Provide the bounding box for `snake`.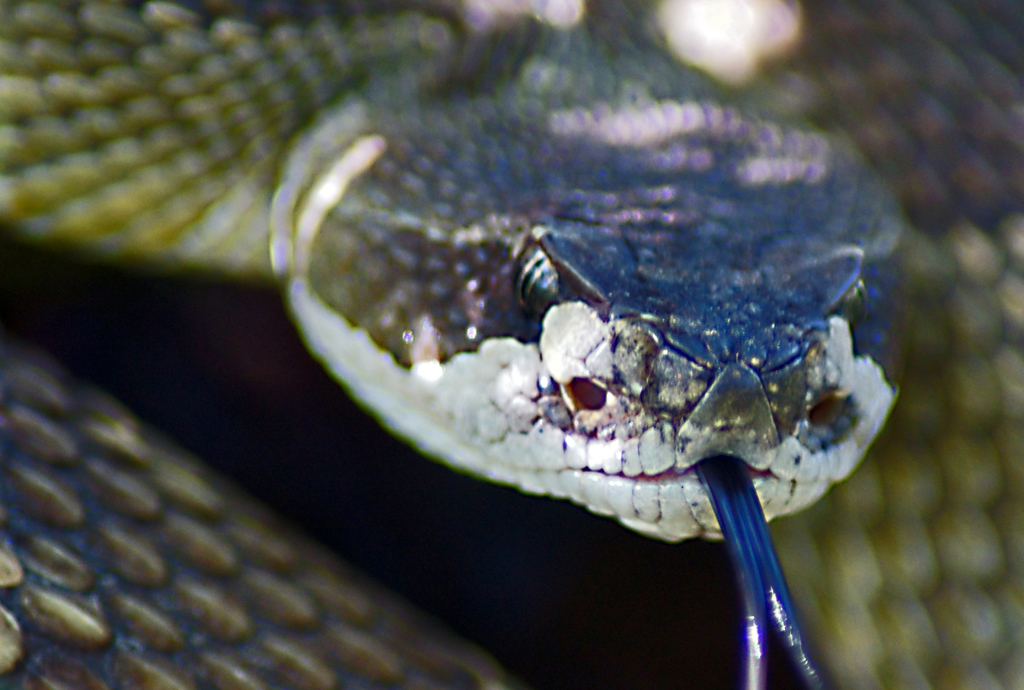
[x1=0, y1=0, x2=1023, y2=689].
